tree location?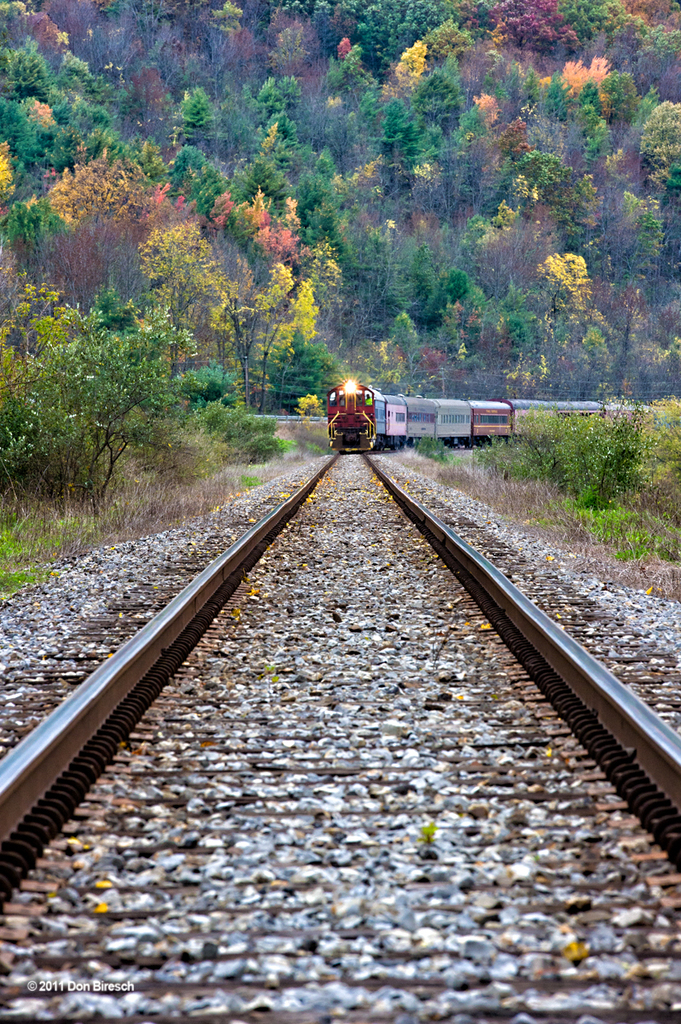
[420, 15, 475, 94]
